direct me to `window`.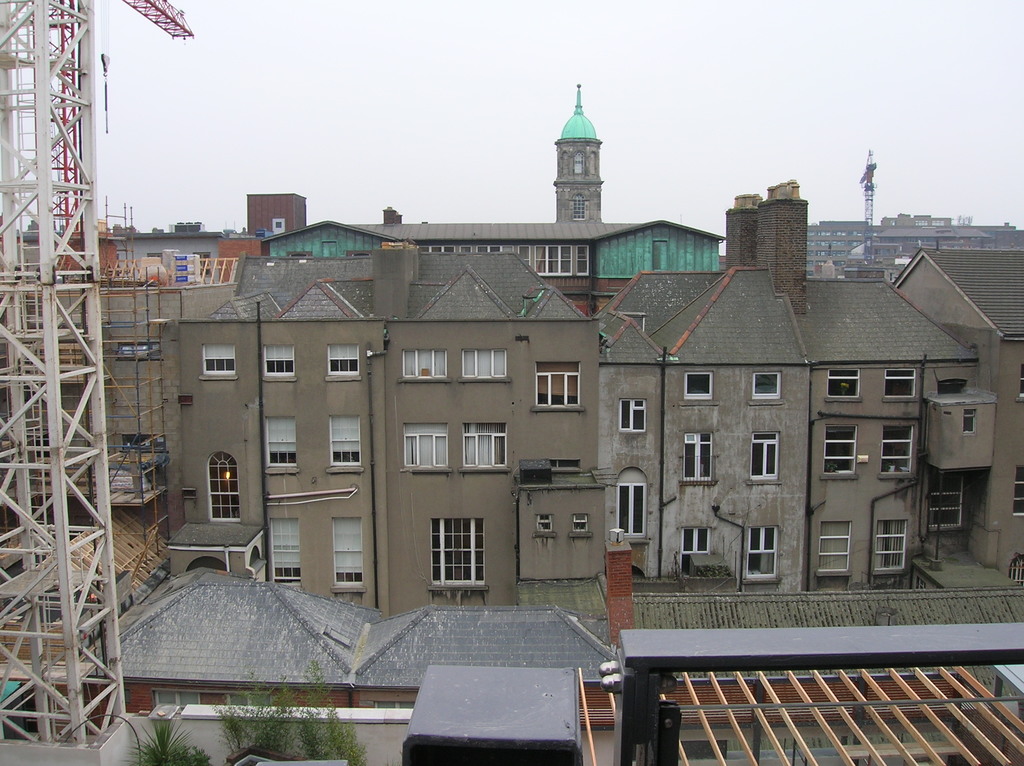
Direction: box=[962, 409, 974, 433].
